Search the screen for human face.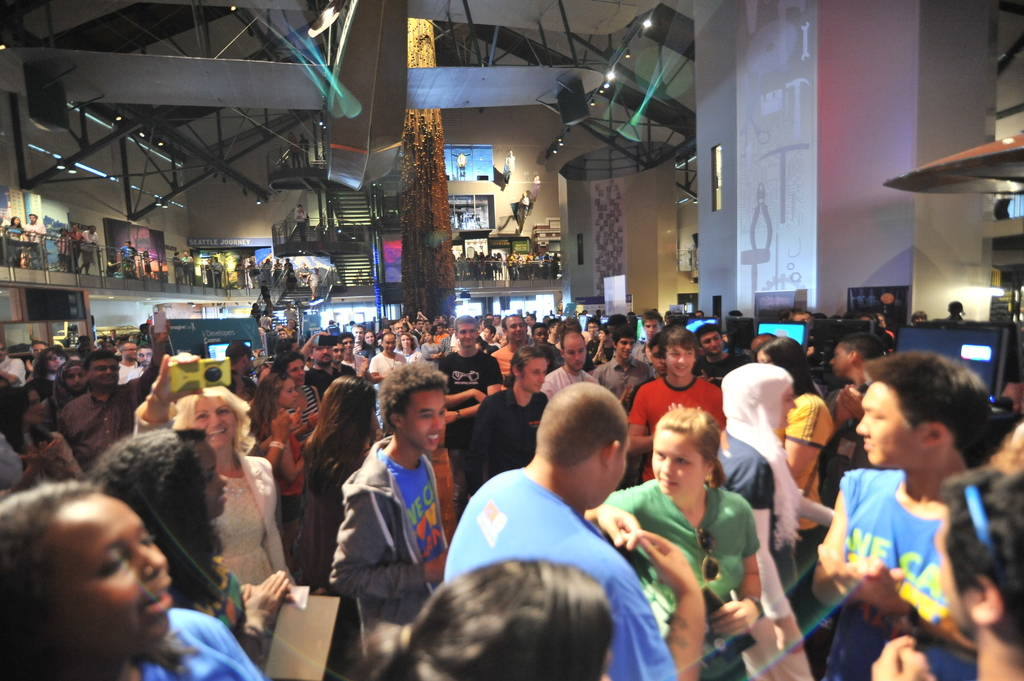
Found at (26, 392, 45, 425).
